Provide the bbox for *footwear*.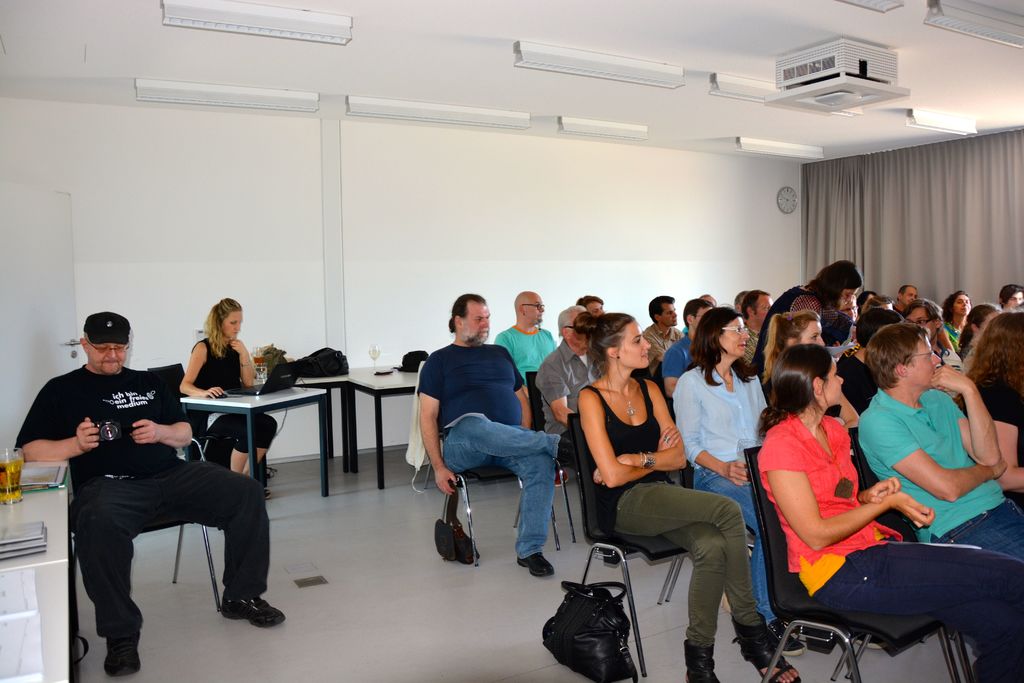
(516, 553, 556, 577).
